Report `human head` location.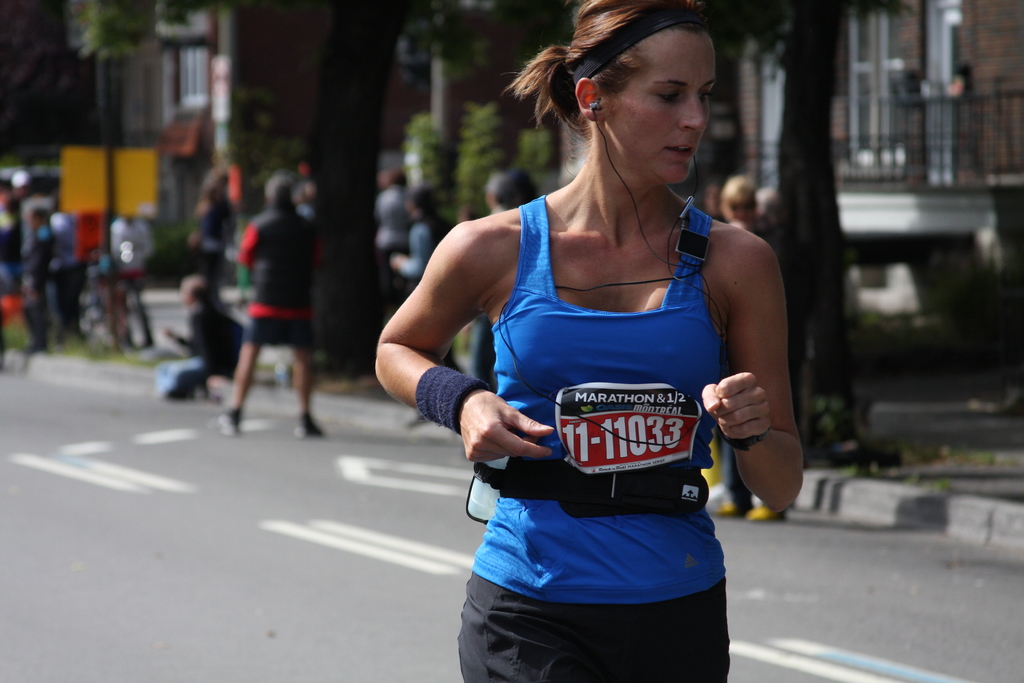
Report: pyautogui.locateOnScreen(550, 13, 724, 195).
